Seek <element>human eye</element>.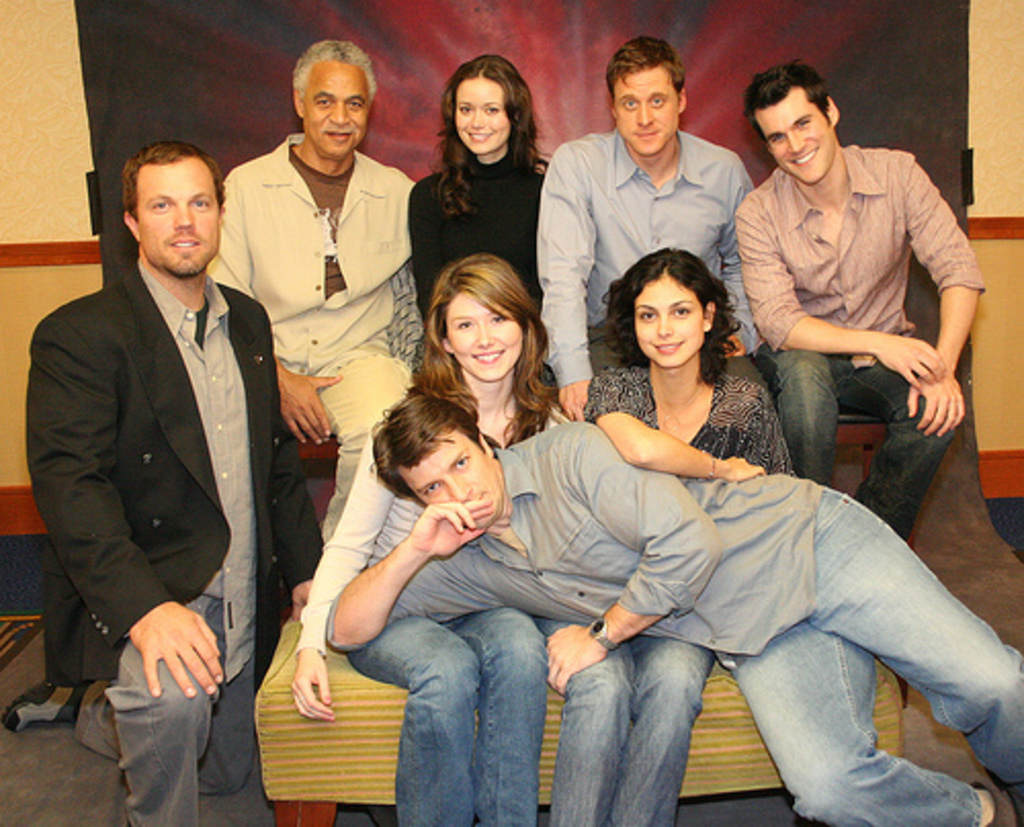
651/96/668/106.
